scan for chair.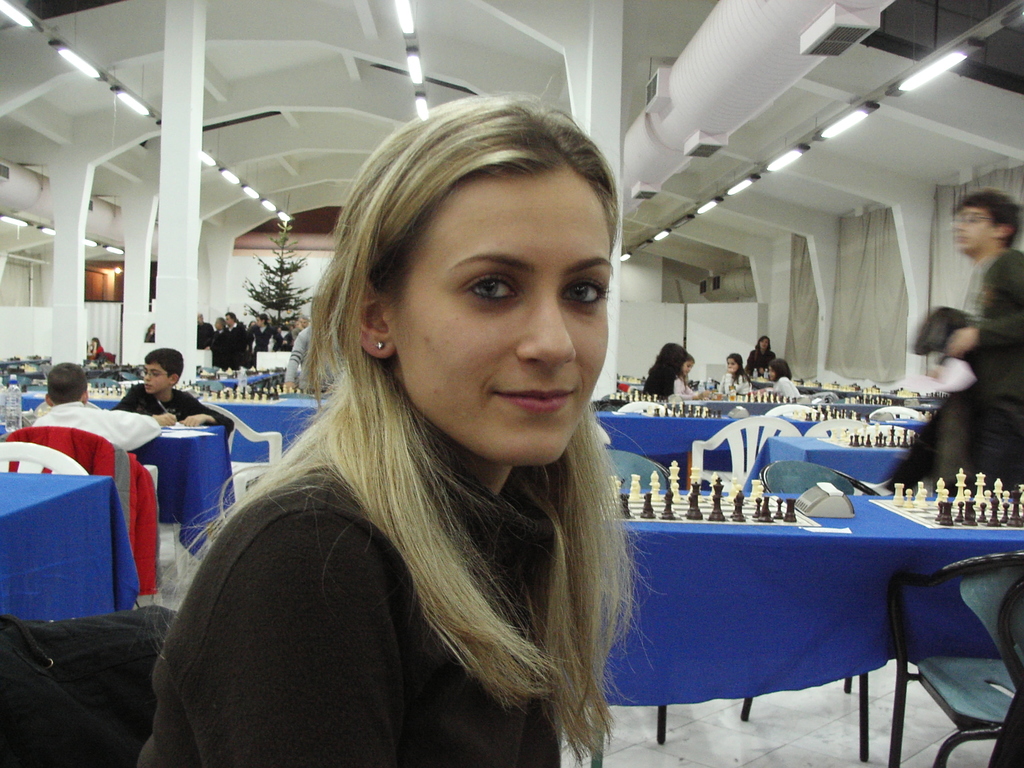
Scan result: (x1=200, y1=403, x2=283, y2=506).
